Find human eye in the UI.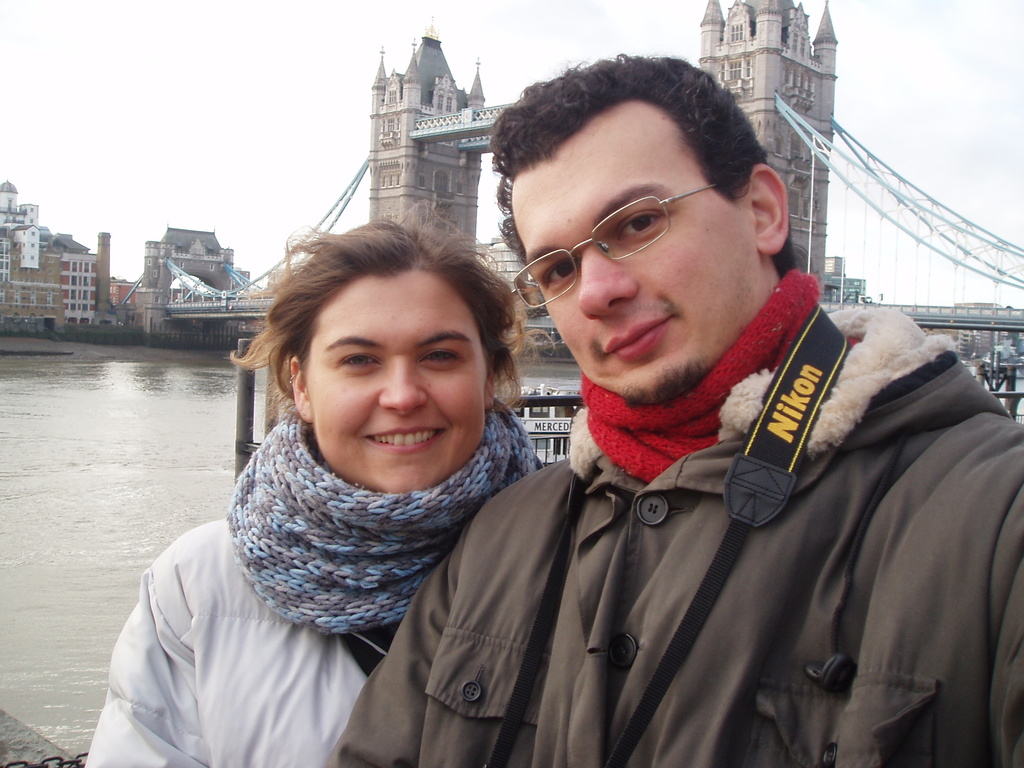
UI element at 612,207,674,244.
